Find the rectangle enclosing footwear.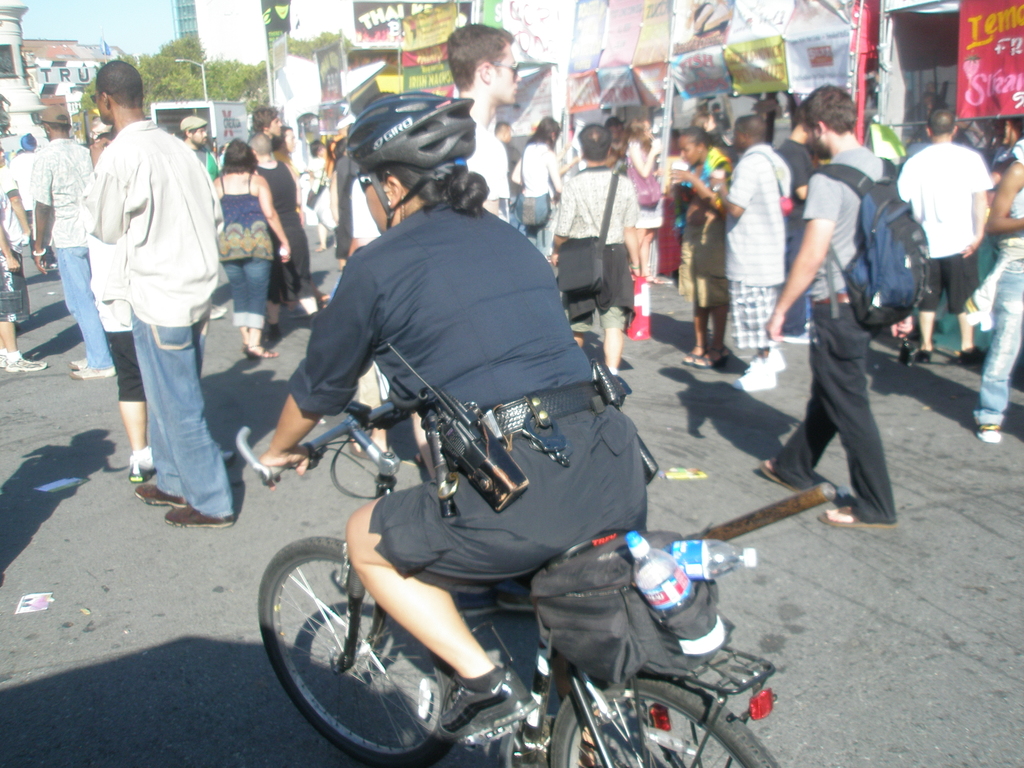
<box>245,340,283,358</box>.
